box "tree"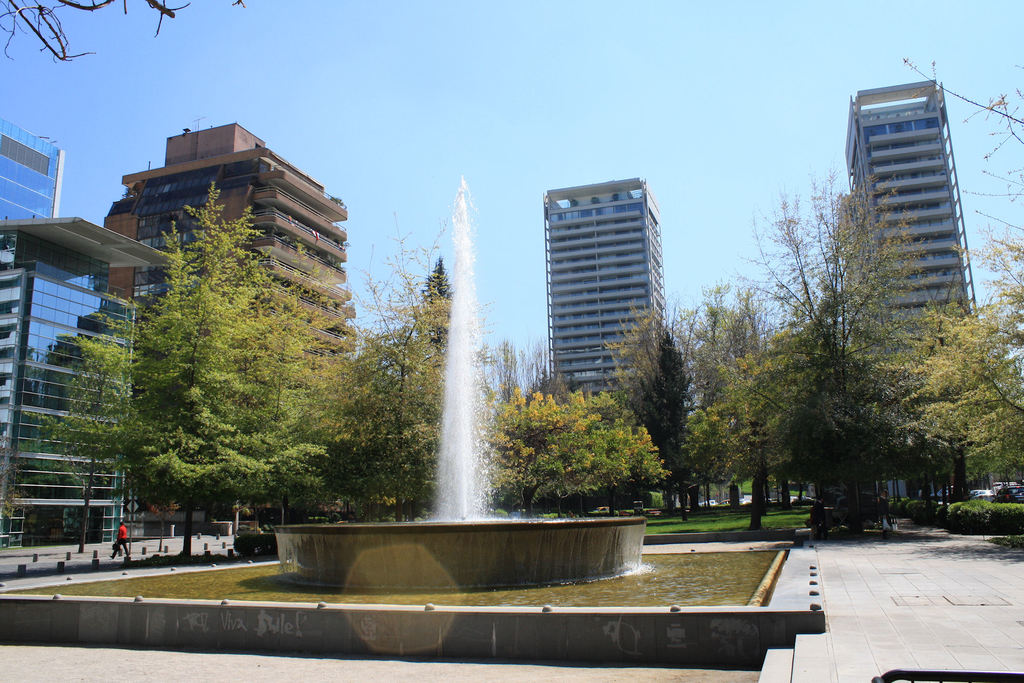
l=29, t=325, r=143, b=556
